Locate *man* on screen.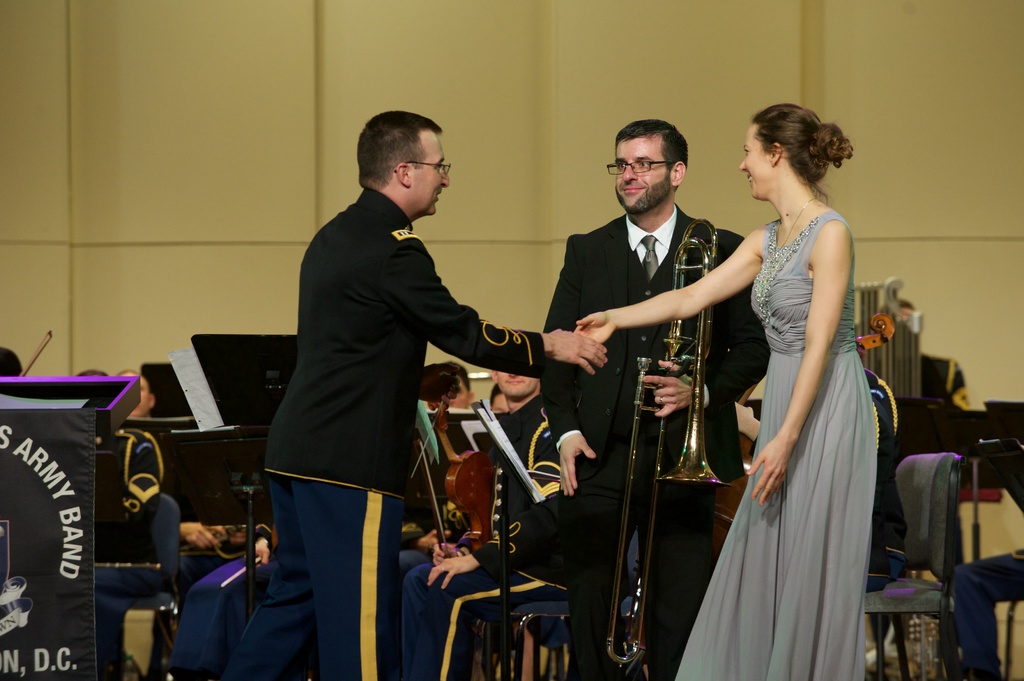
On screen at rect(122, 366, 159, 424).
